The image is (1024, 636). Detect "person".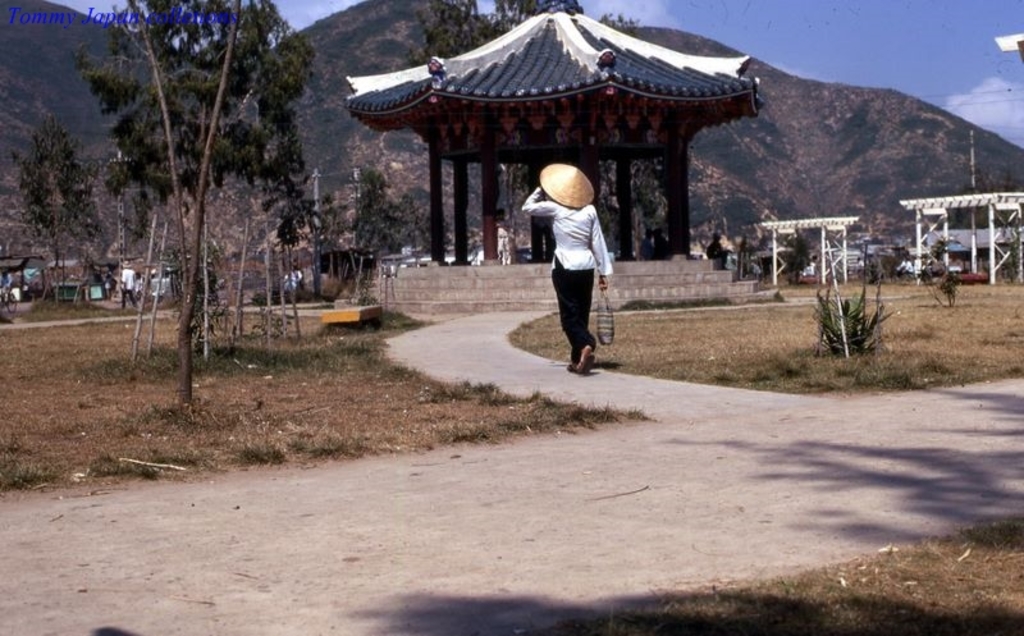
Detection: <box>512,164,611,378</box>.
